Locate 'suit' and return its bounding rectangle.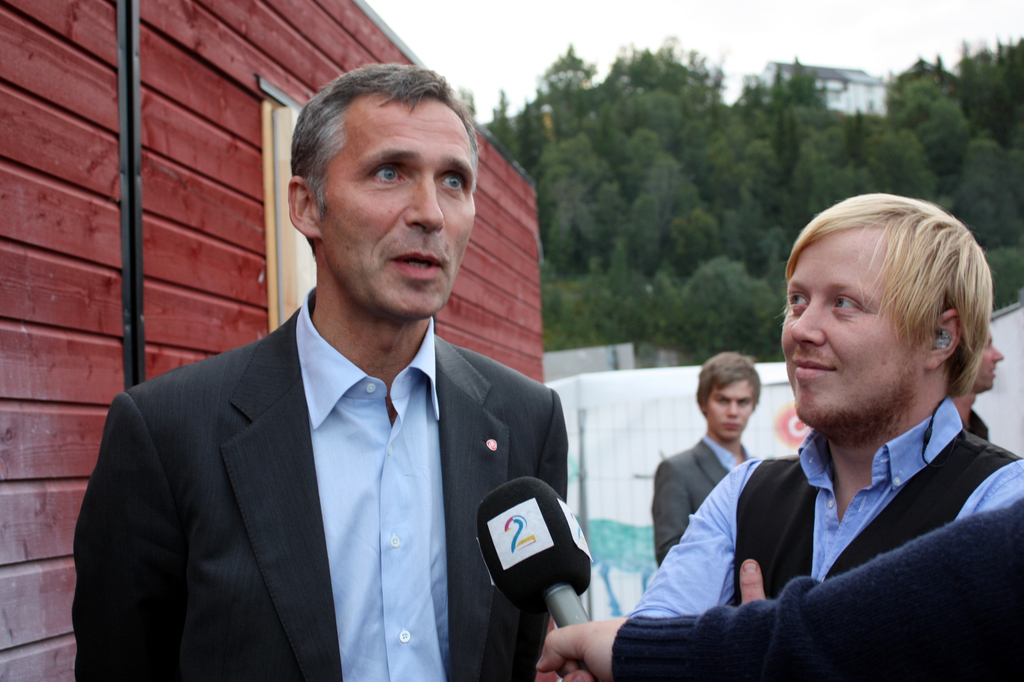
left=653, top=434, right=755, bottom=568.
